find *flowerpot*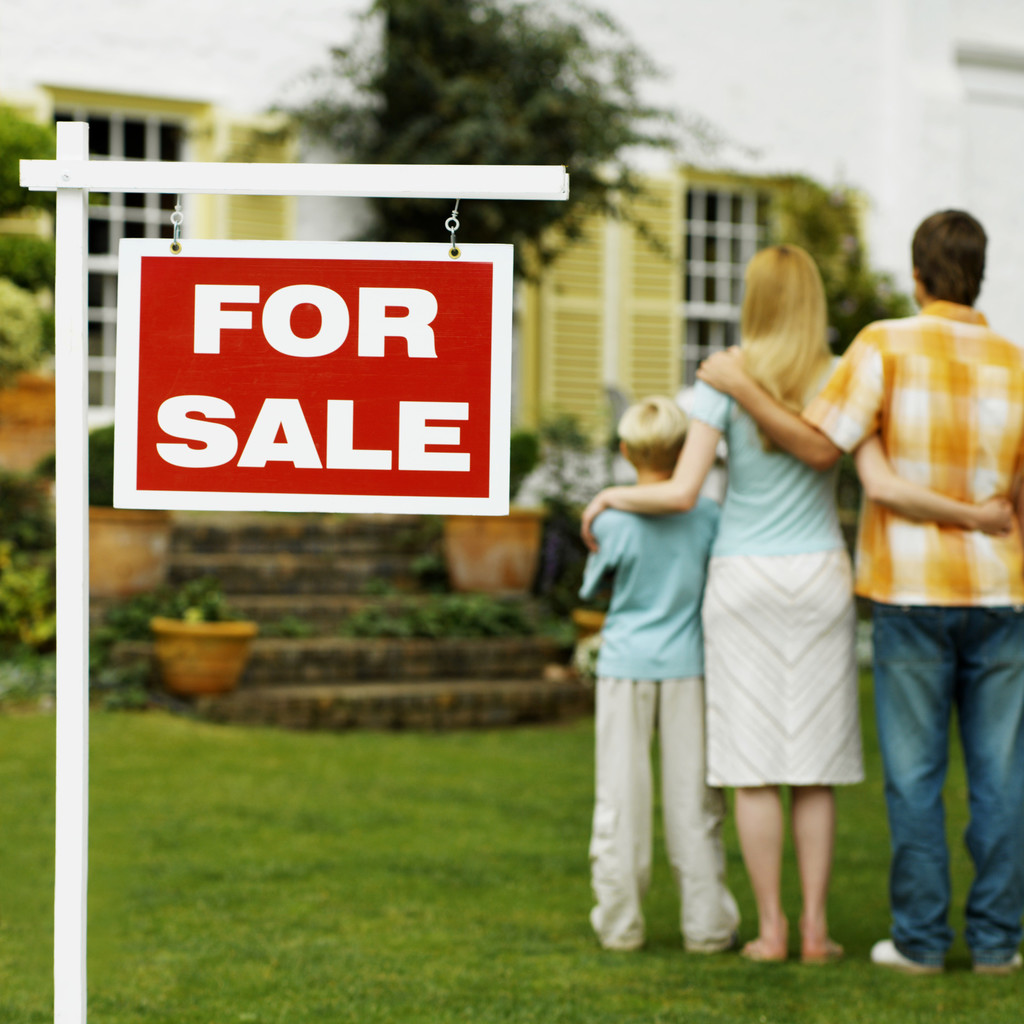
locate(92, 500, 173, 607)
